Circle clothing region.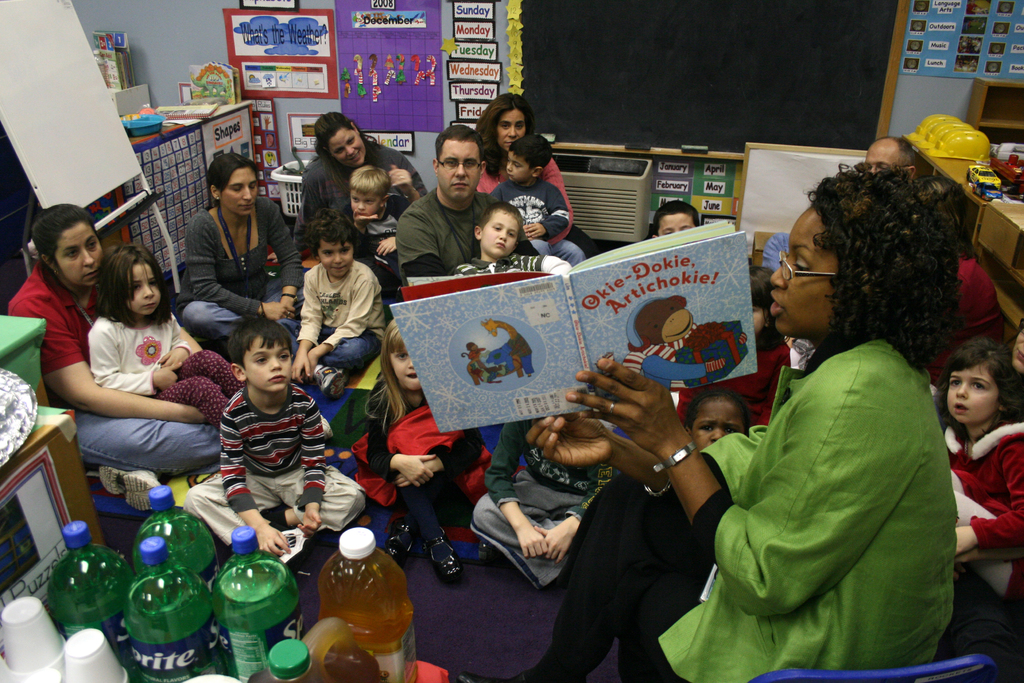
Region: <region>937, 250, 1011, 405</region>.
